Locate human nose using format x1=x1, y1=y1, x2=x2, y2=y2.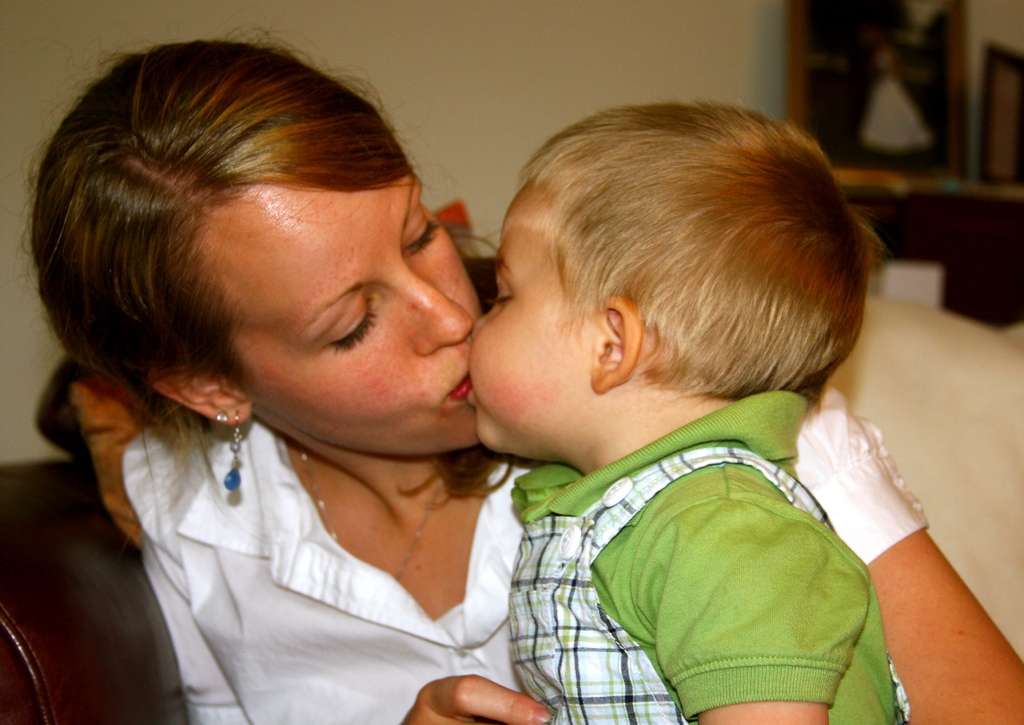
x1=397, y1=265, x2=476, y2=356.
